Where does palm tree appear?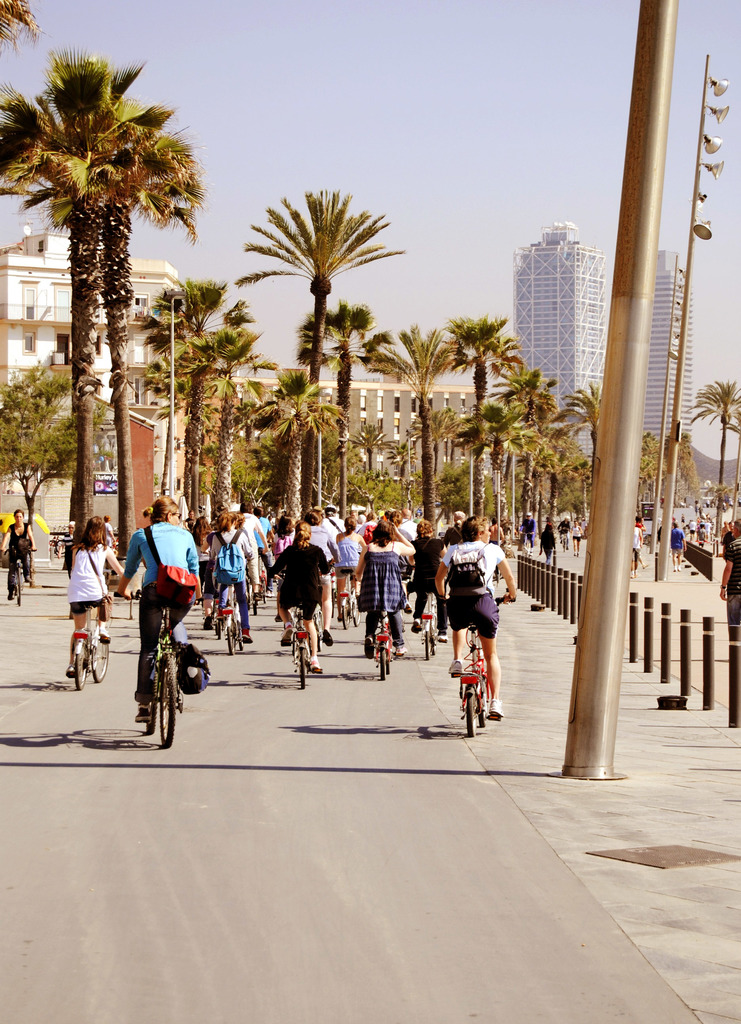
Appears at Rect(481, 379, 544, 545).
